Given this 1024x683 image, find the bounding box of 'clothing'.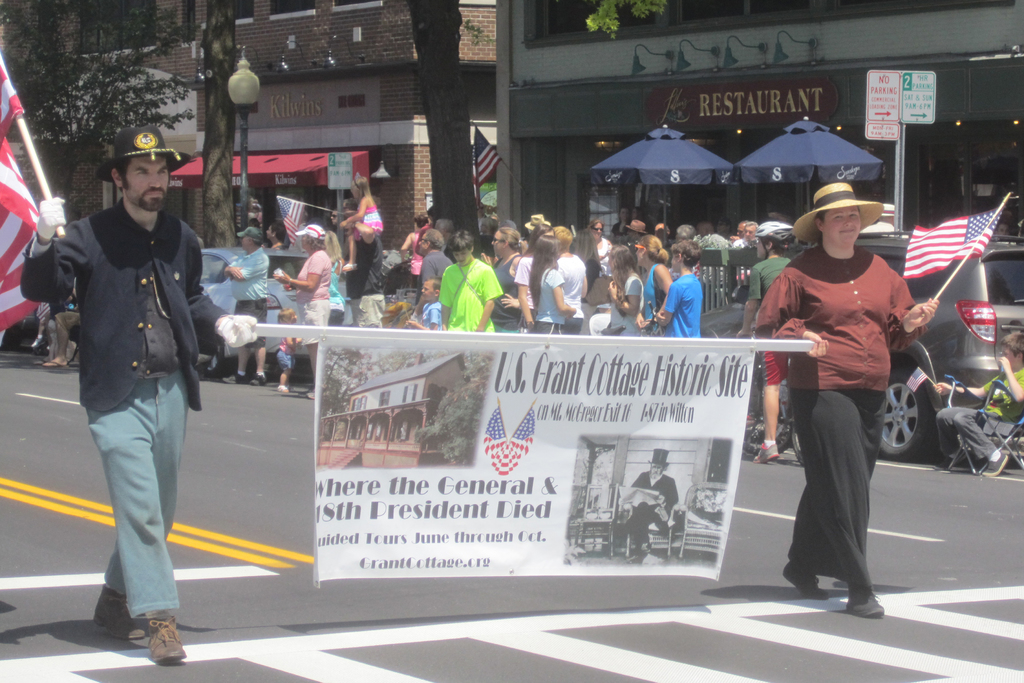
x1=751, y1=239, x2=927, y2=603.
